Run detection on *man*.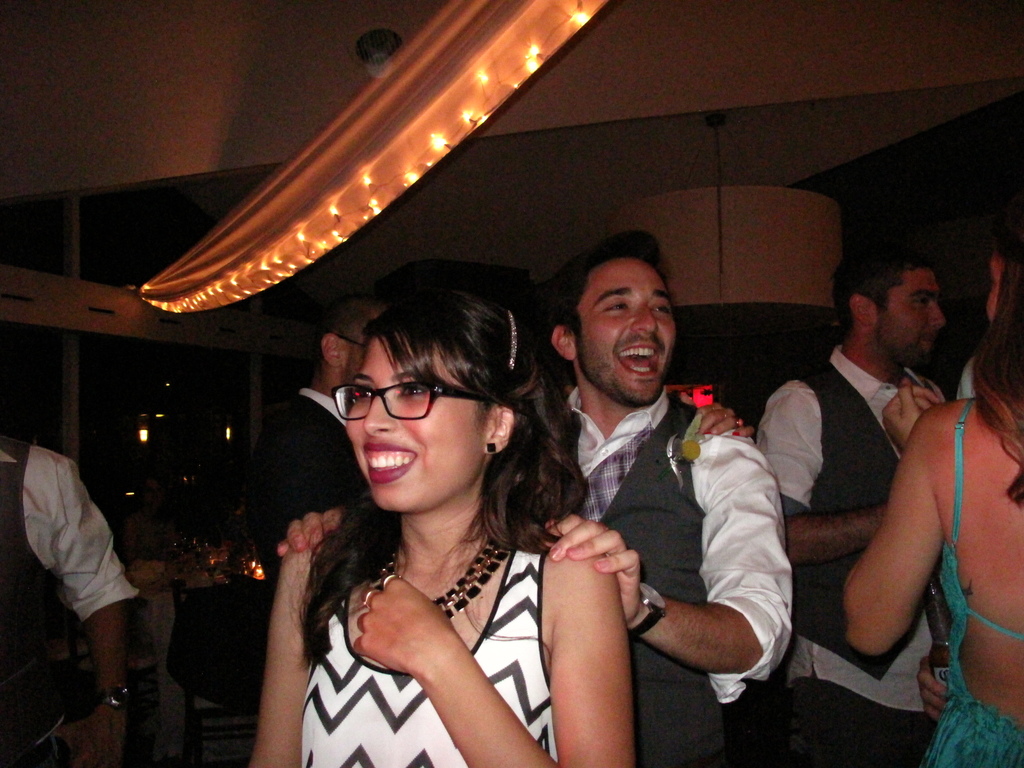
Result: region(756, 245, 954, 767).
